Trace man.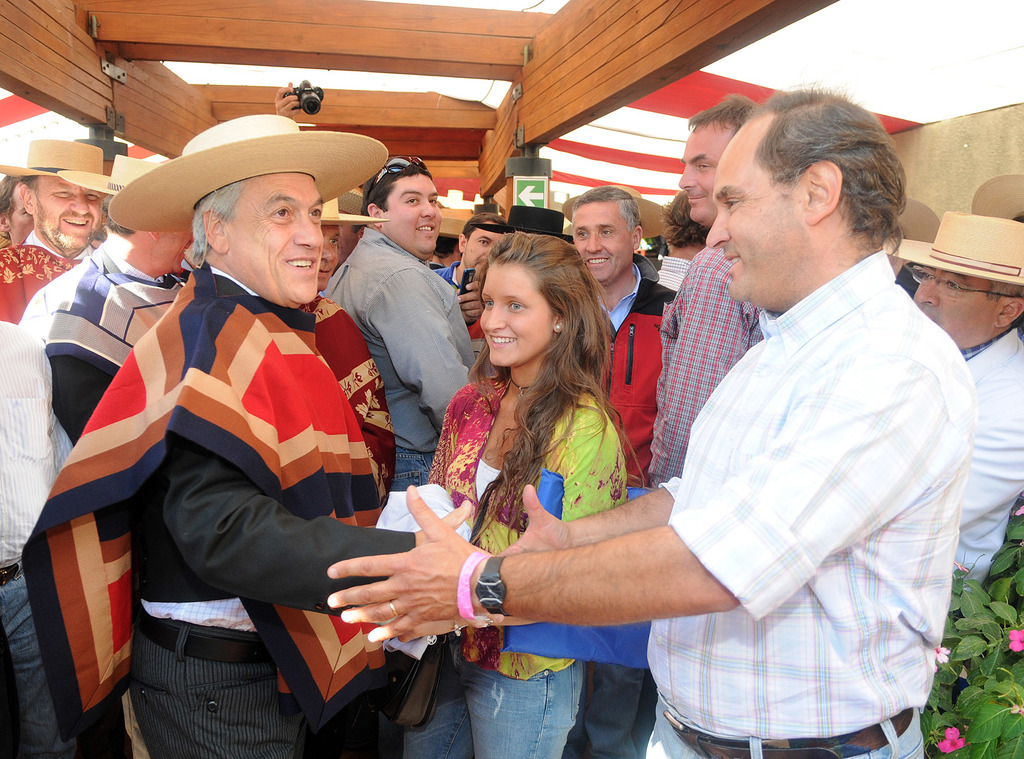
Traced to 643, 94, 771, 489.
